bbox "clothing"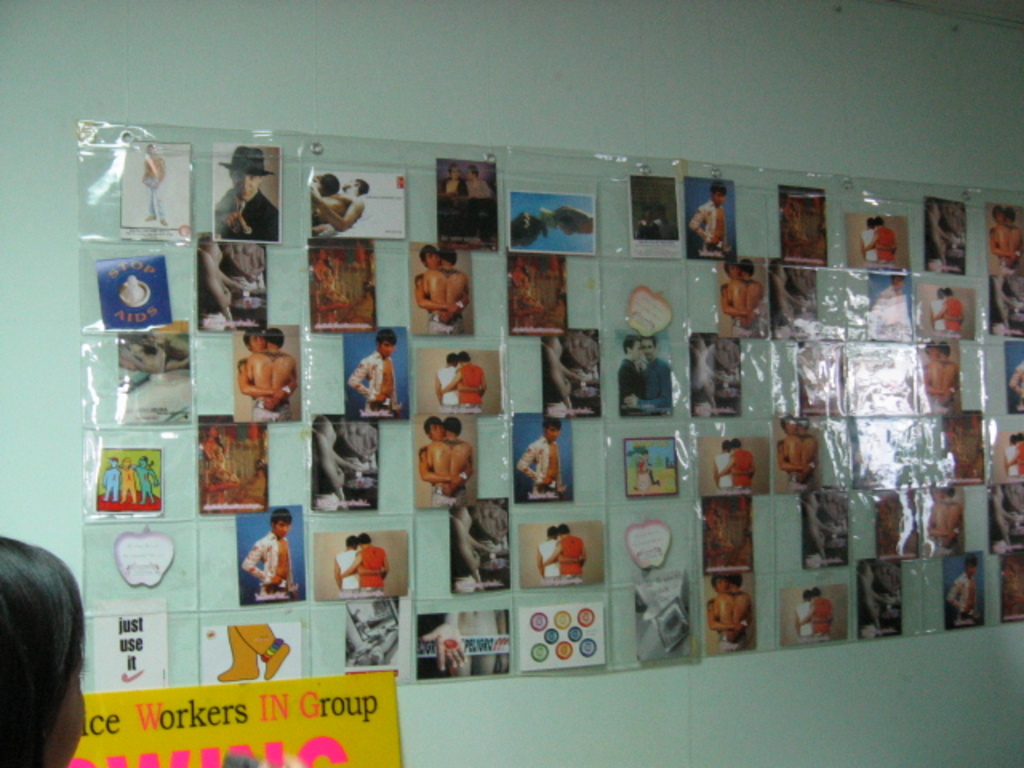
[618, 357, 651, 410]
